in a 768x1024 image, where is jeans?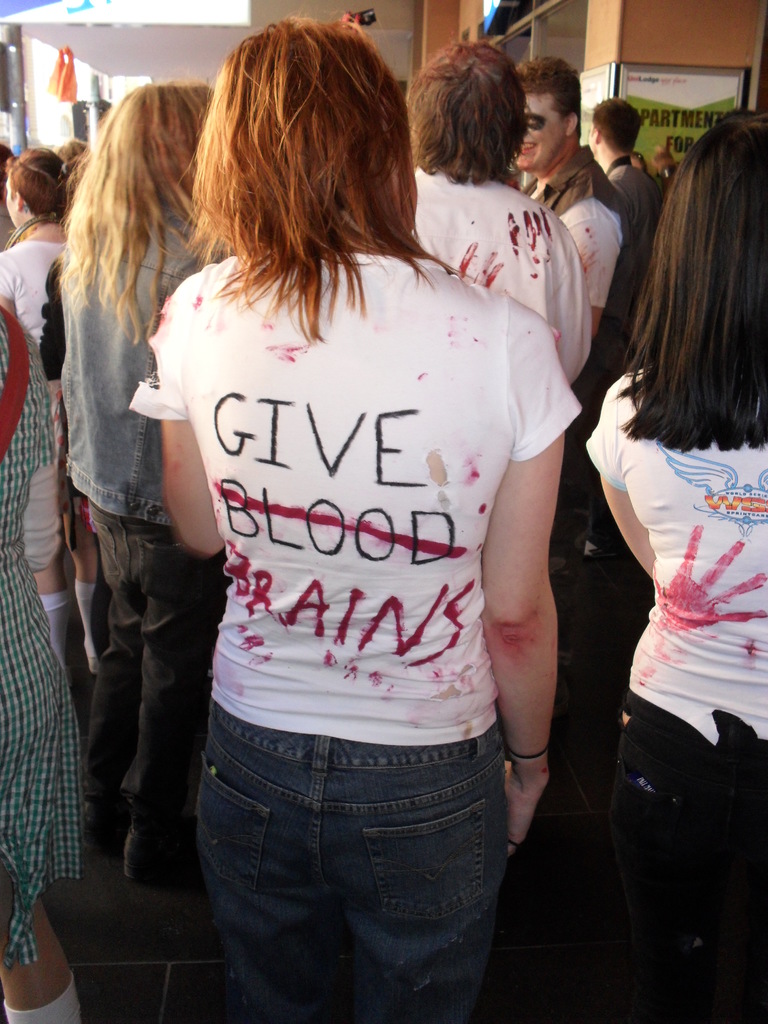
rect(77, 501, 229, 830).
